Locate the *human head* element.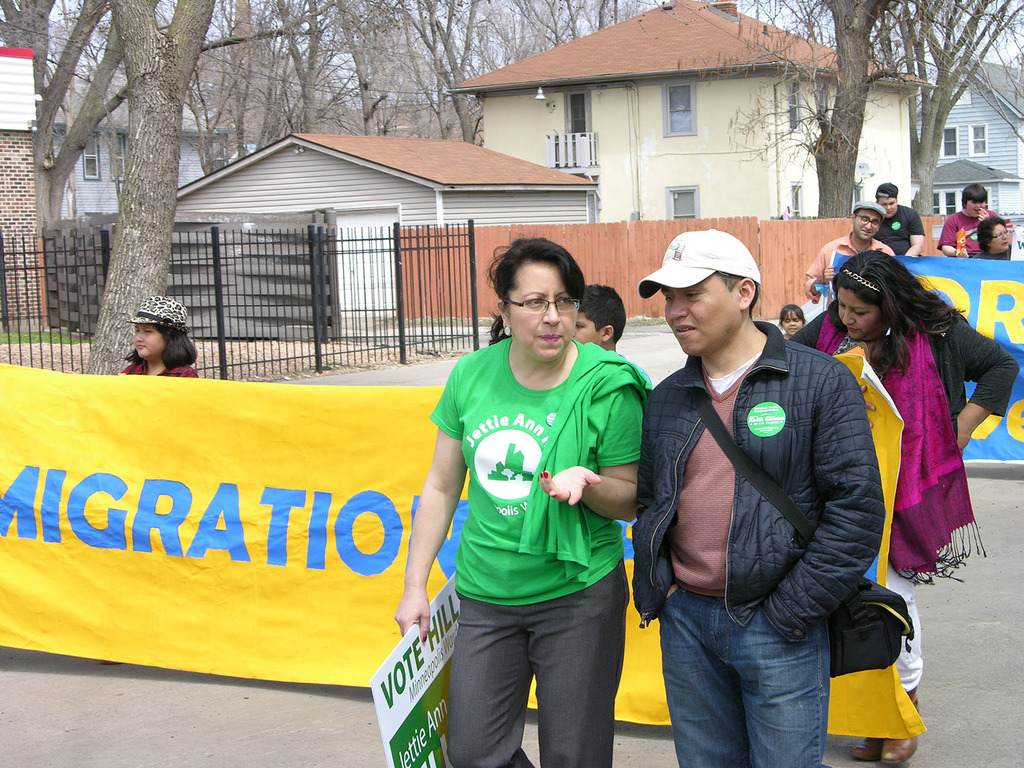
Element bbox: bbox(134, 294, 191, 364).
